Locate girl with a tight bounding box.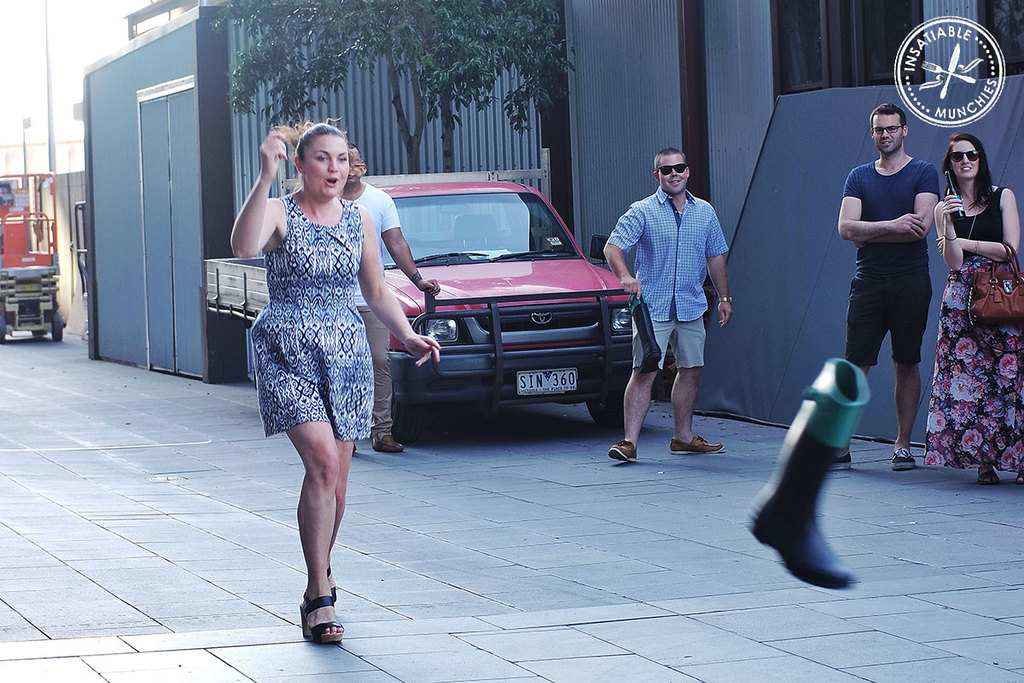
[left=920, top=140, right=1023, bottom=484].
